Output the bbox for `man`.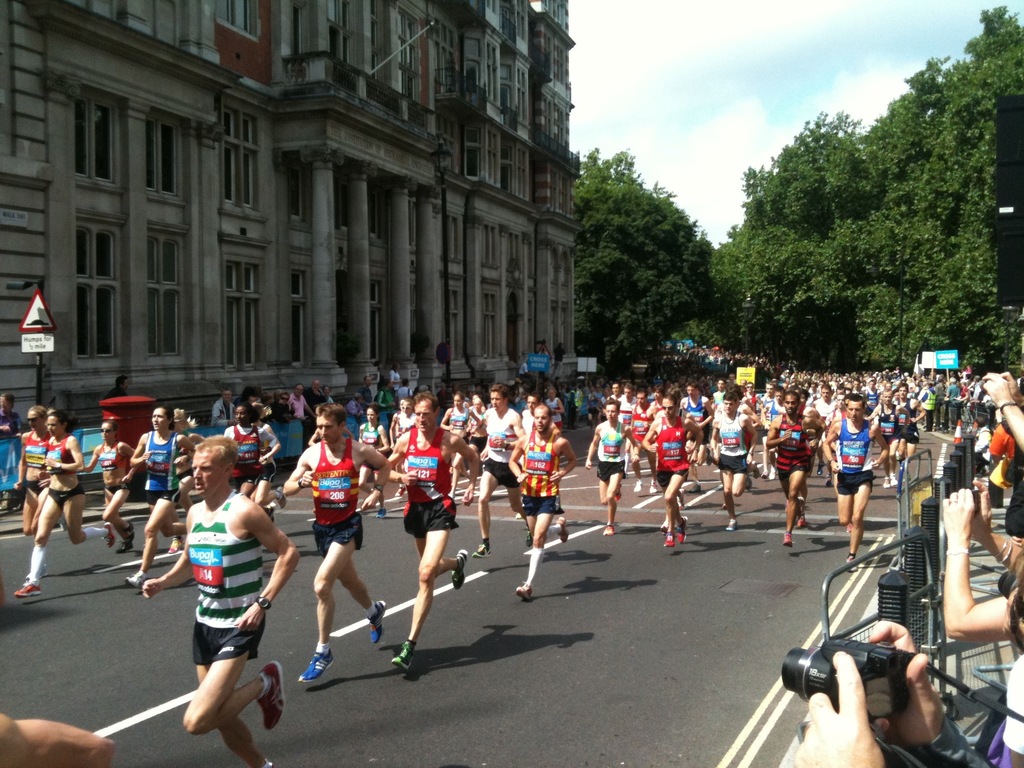
select_region(388, 390, 480, 677).
